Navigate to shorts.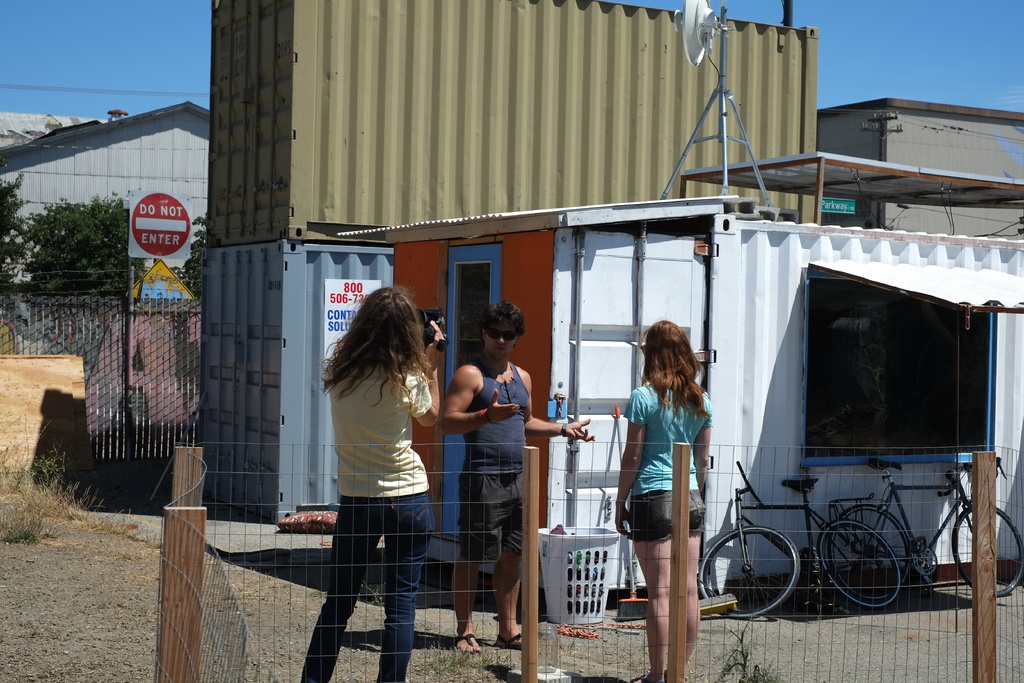
Navigation target: crop(451, 467, 524, 556).
